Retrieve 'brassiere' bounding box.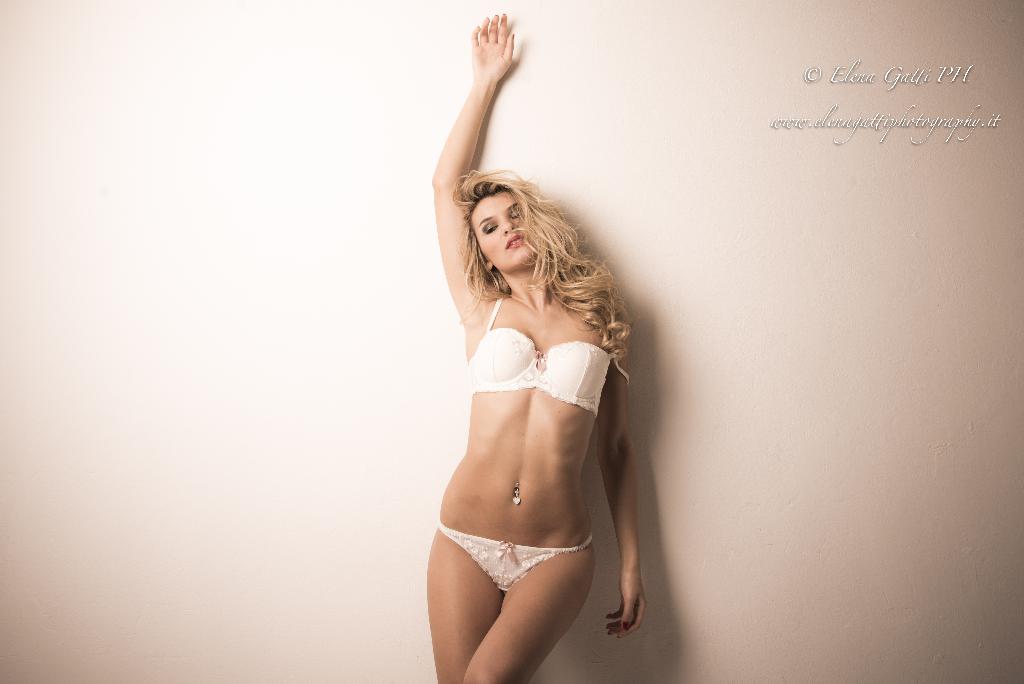
Bounding box: pyautogui.locateOnScreen(463, 296, 611, 418).
